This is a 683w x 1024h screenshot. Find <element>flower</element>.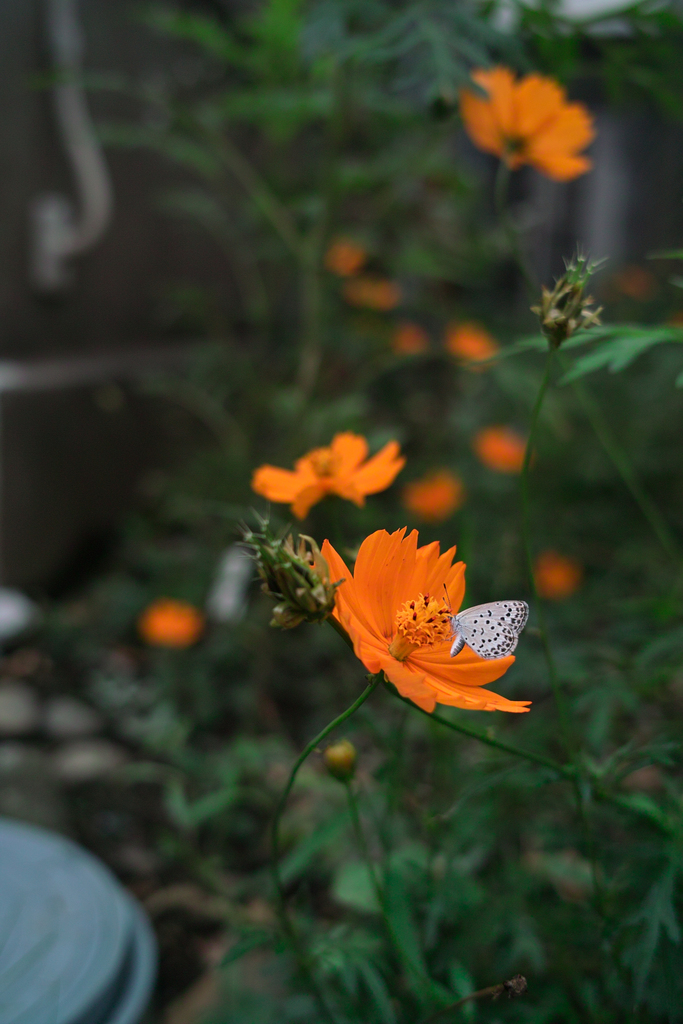
Bounding box: {"x1": 299, "y1": 522, "x2": 513, "y2": 716}.
